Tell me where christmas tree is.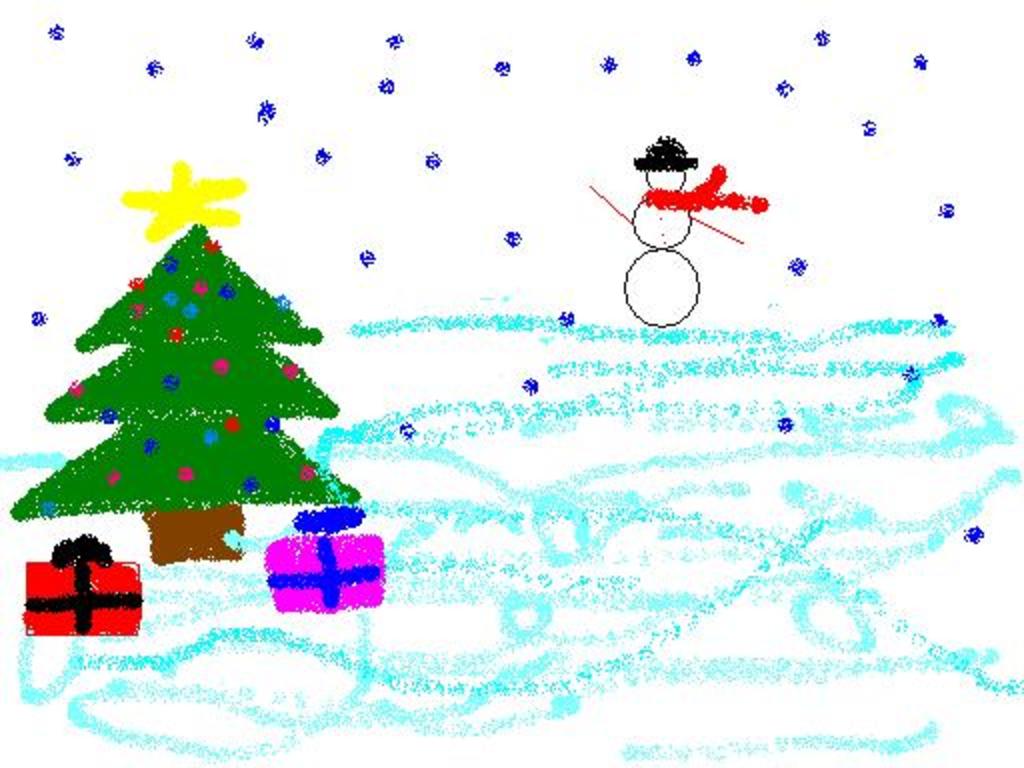
christmas tree is at (2,158,364,576).
